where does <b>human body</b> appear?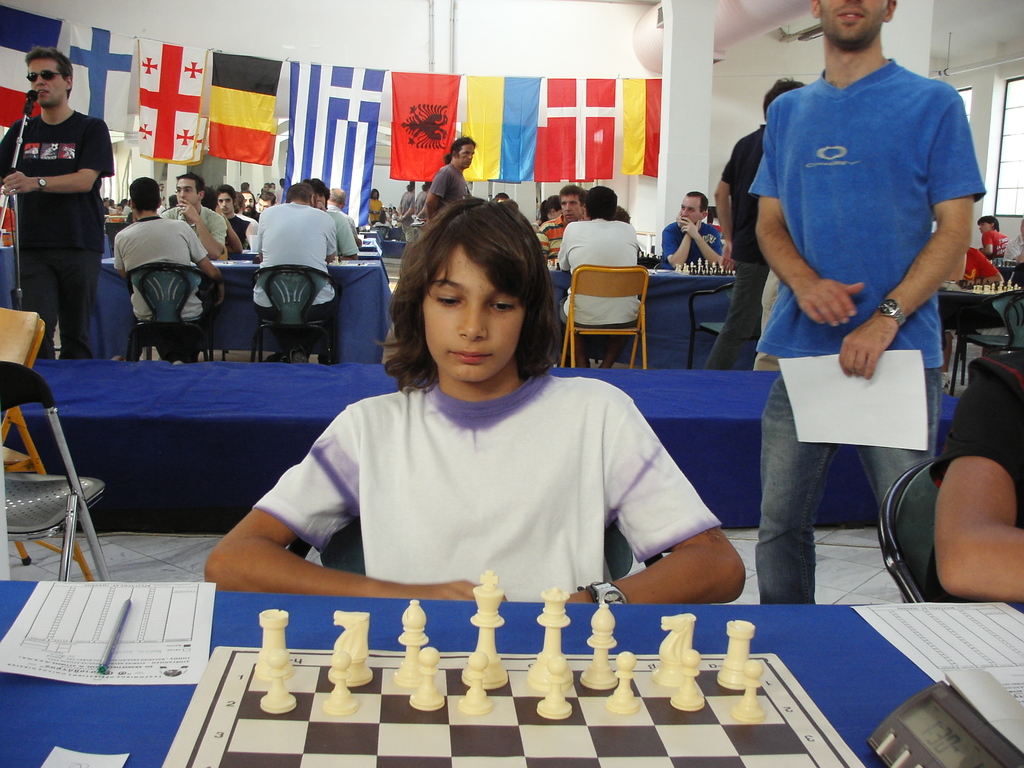
Appears at 420/135/472/223.
